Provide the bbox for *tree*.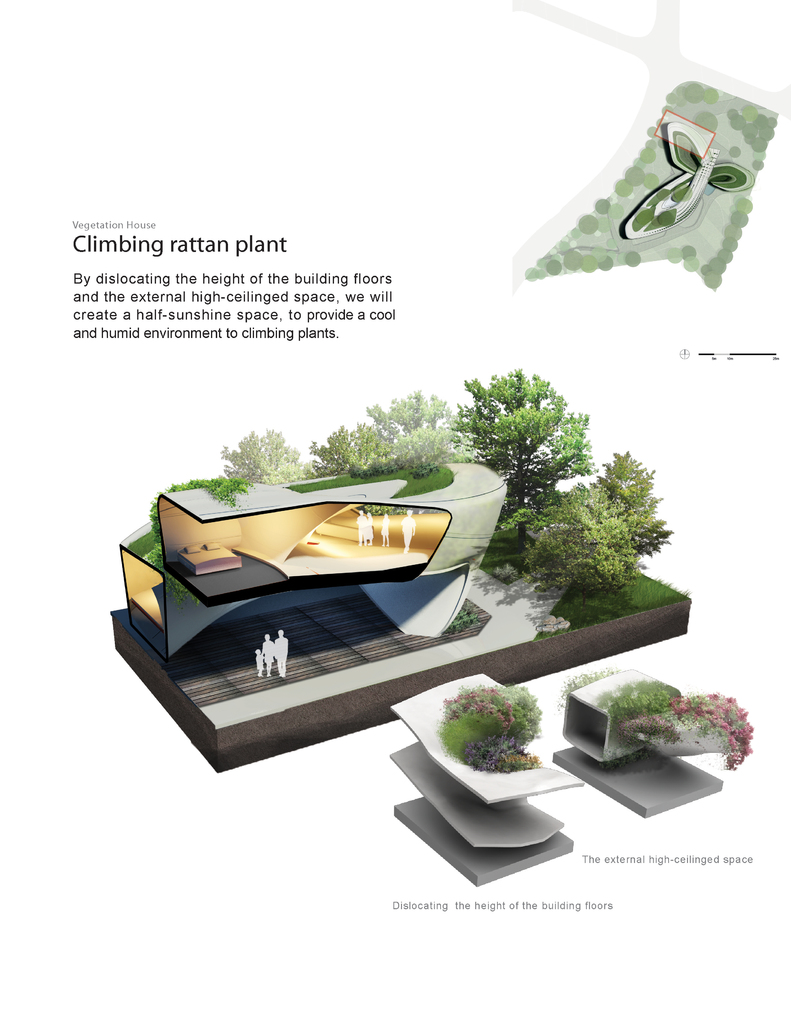
(x1=221, y1=428, x2=307, y2=489).
